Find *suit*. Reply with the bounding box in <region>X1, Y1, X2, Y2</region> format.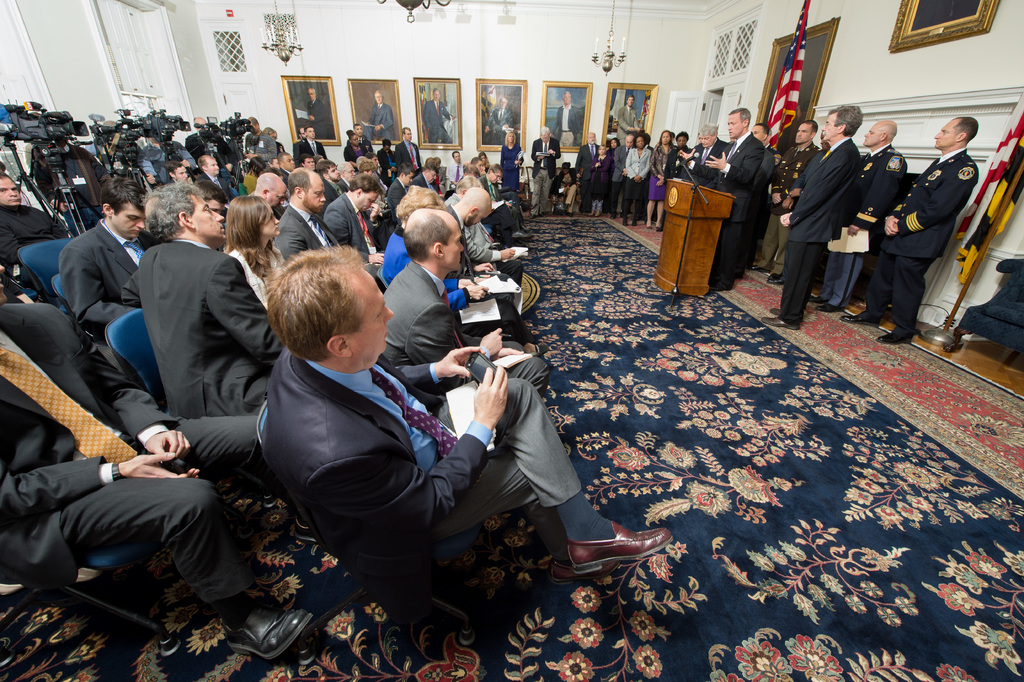
<region>386, 176, 408, 227</region>.
